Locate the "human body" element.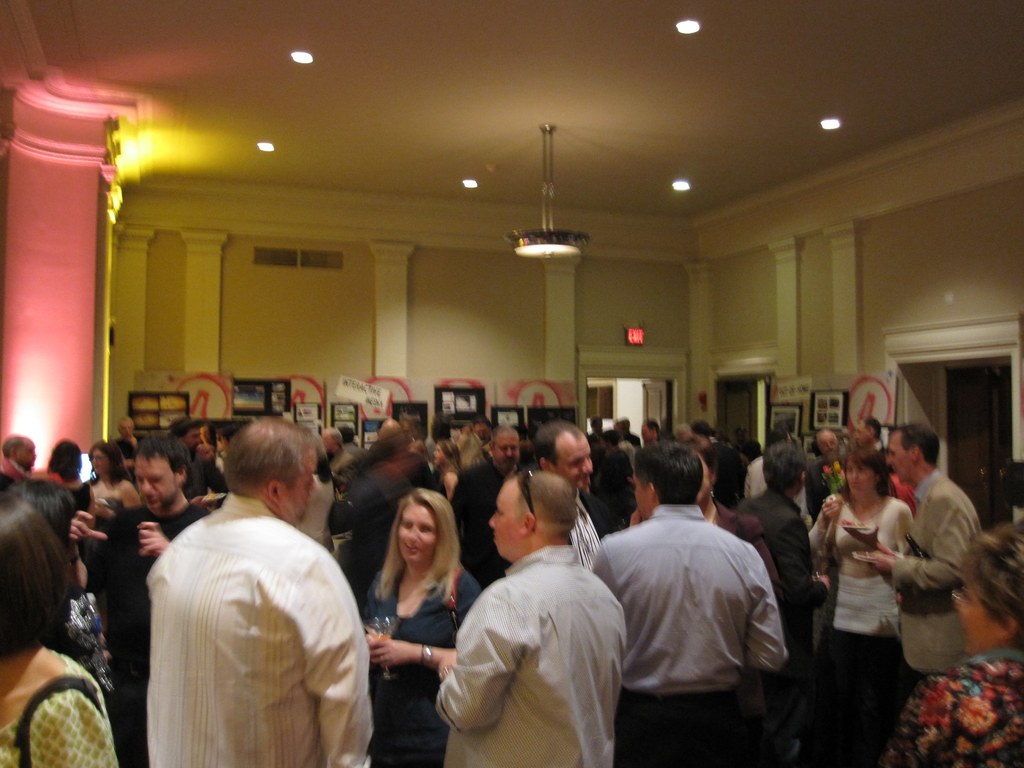
Element bbox: bbox=(358, 486, 490, 767).
